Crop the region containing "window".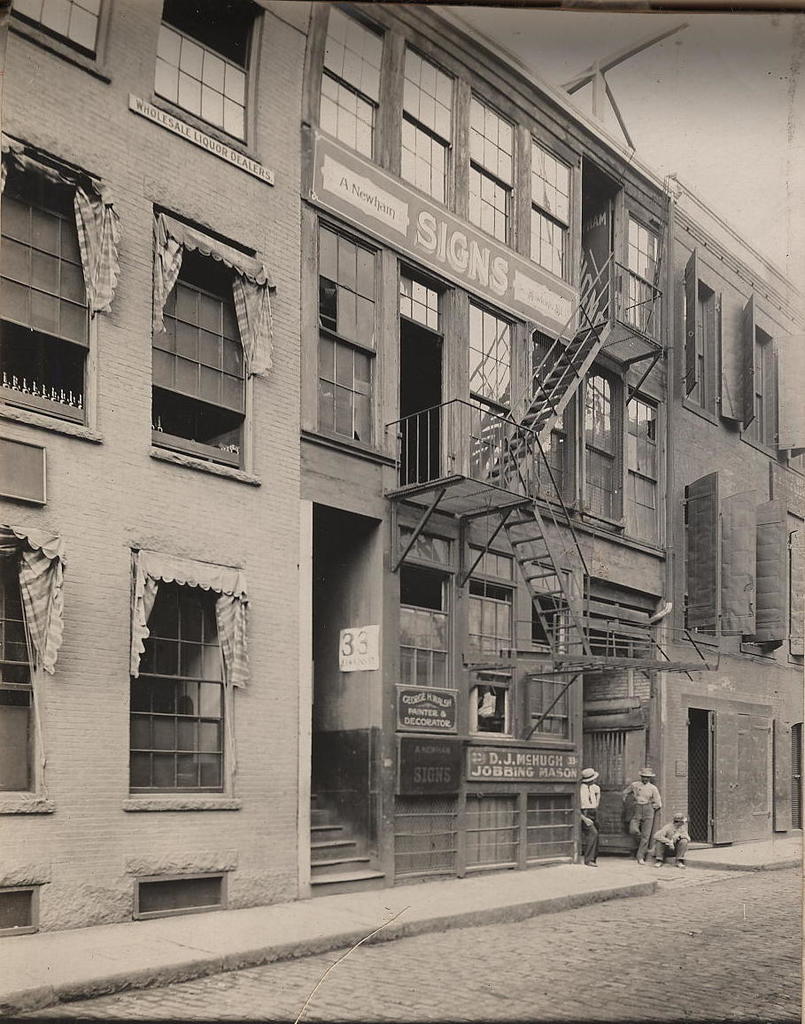
Crop region: bbox(0, 130, 103, 448).
